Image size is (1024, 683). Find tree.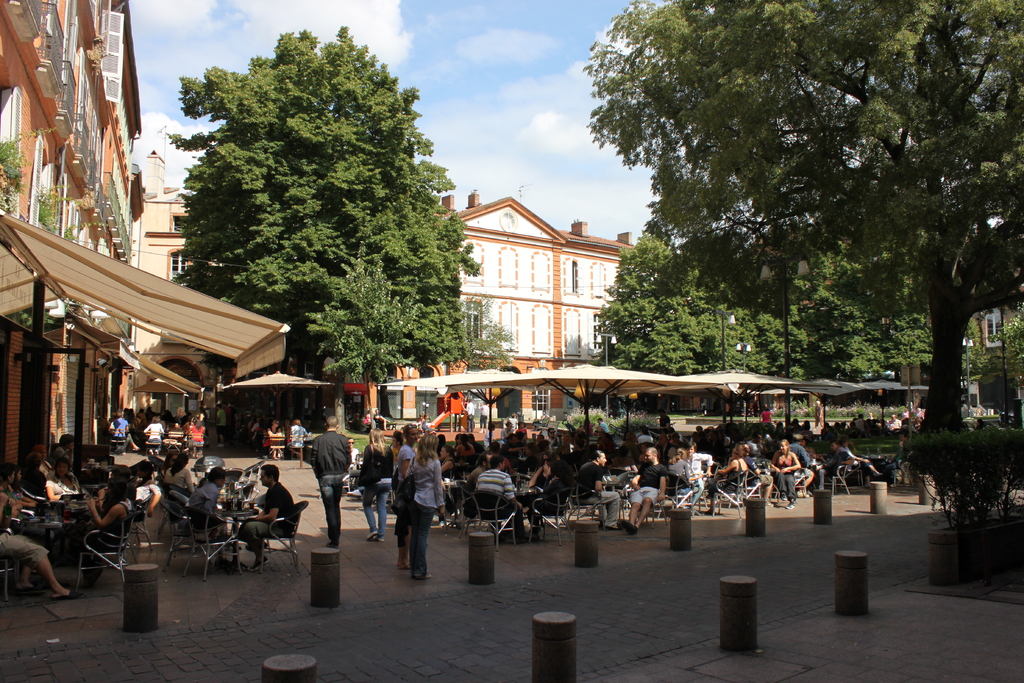
l=168, t=24, r=478, b=378.
